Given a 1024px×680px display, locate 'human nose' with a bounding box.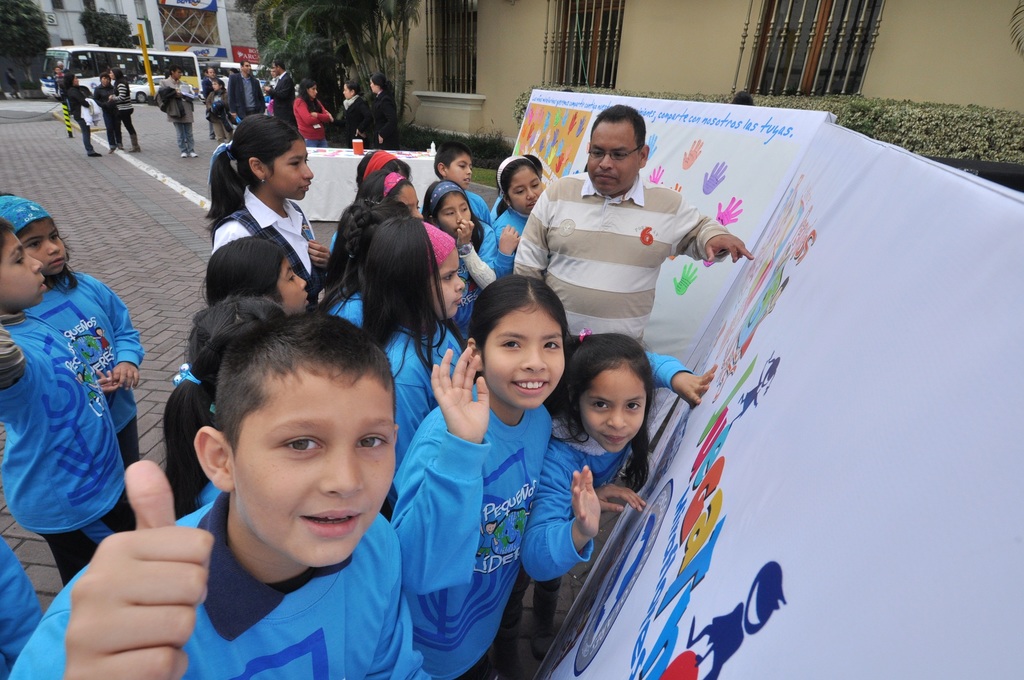
Located: region(300, 161, 314, 179).
